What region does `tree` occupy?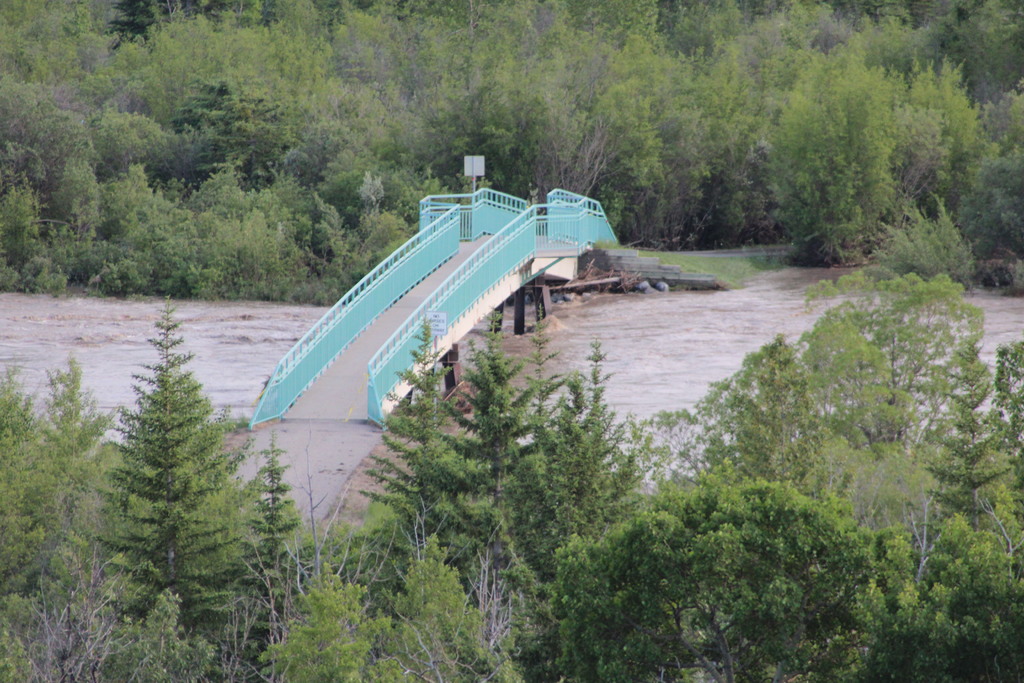
box(69, 272, 283, 629).
